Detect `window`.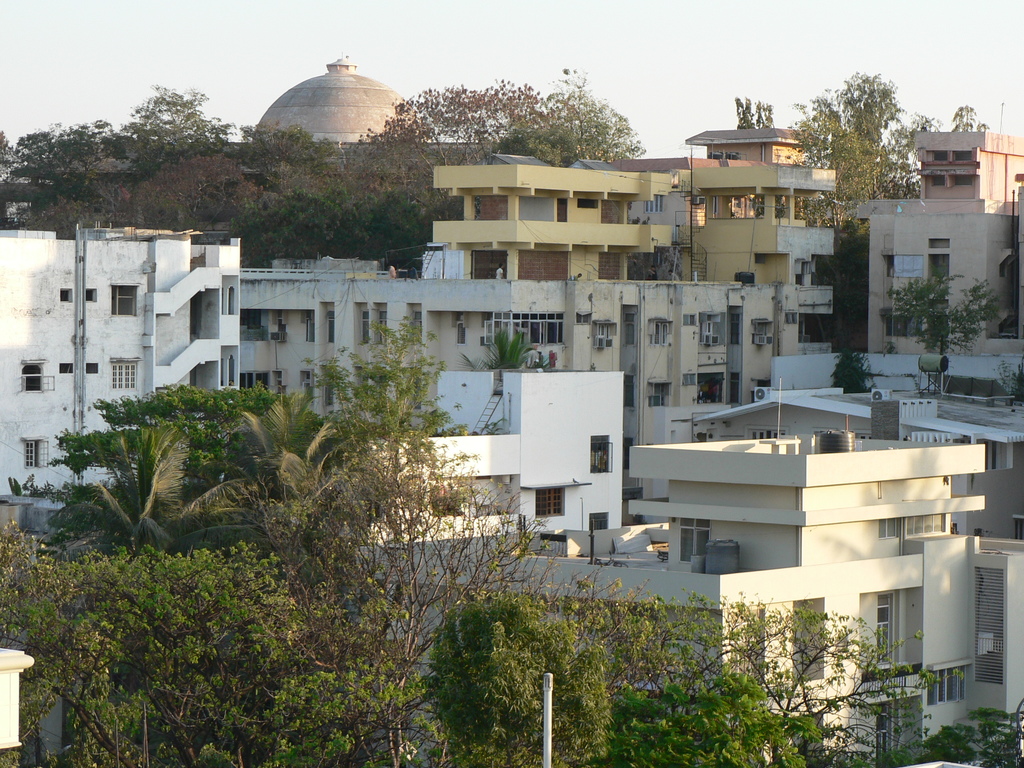
Detected at (left=1013, top=516, right=1023, bottom=543).
